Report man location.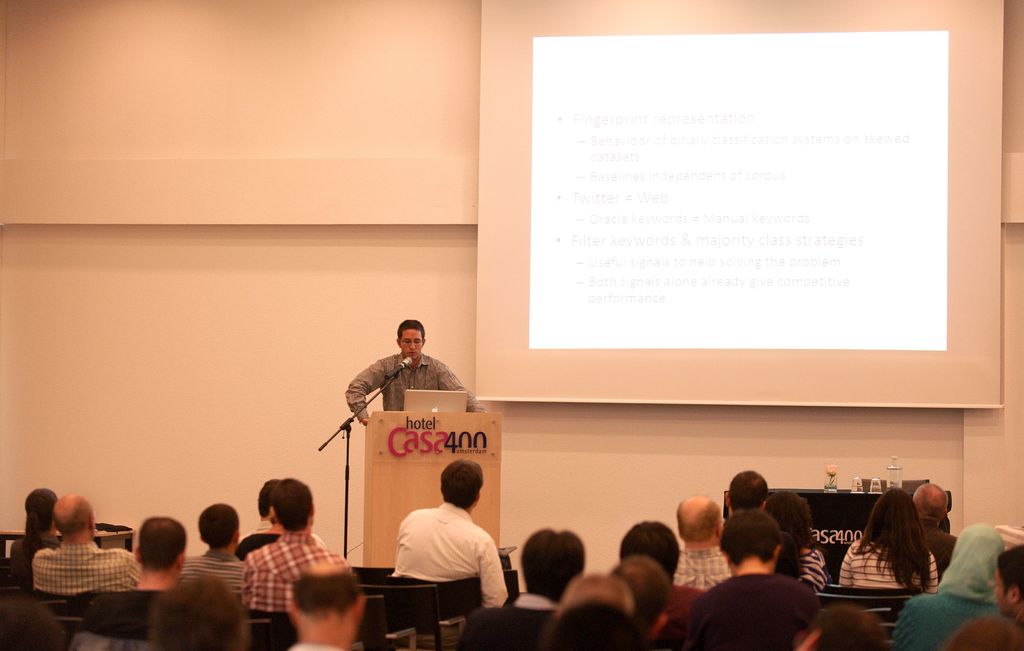
Report: [left=87, top=510, right=209, bottom=638].
